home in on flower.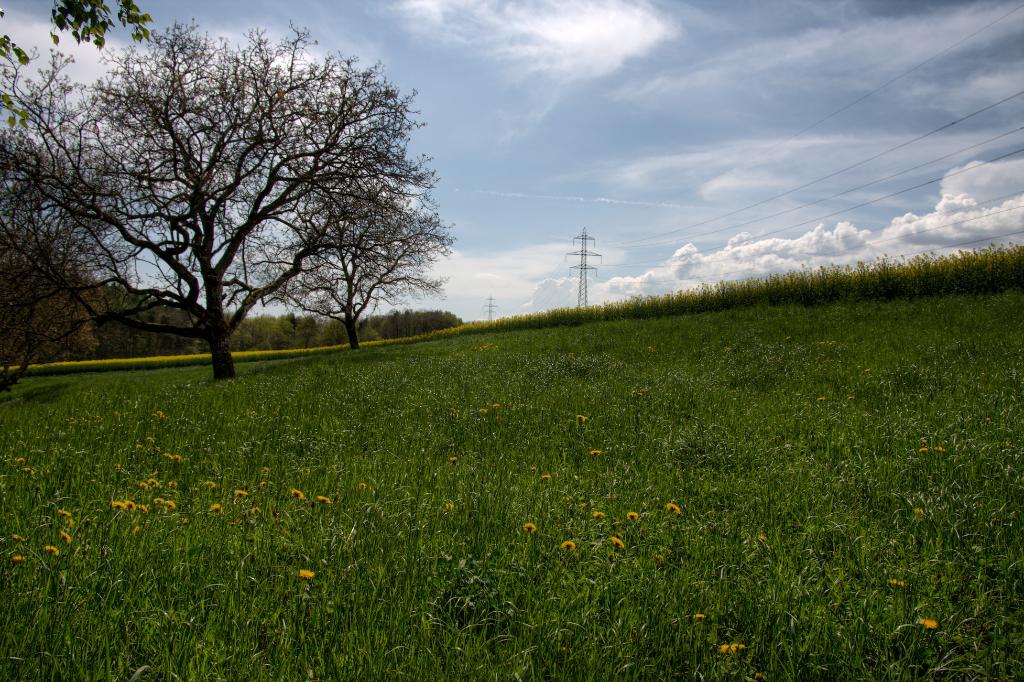
Homed in at box(891, 576, 911, 590).
